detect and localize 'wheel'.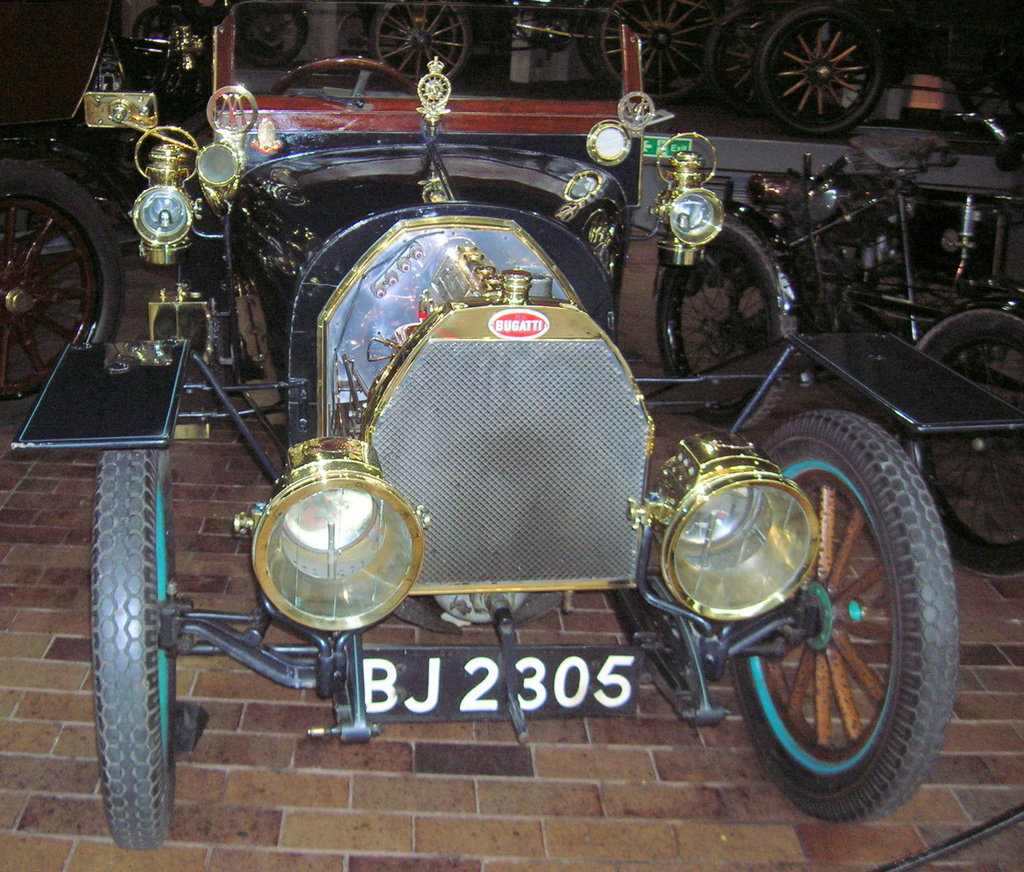
Localized at 88/444/191/847.
